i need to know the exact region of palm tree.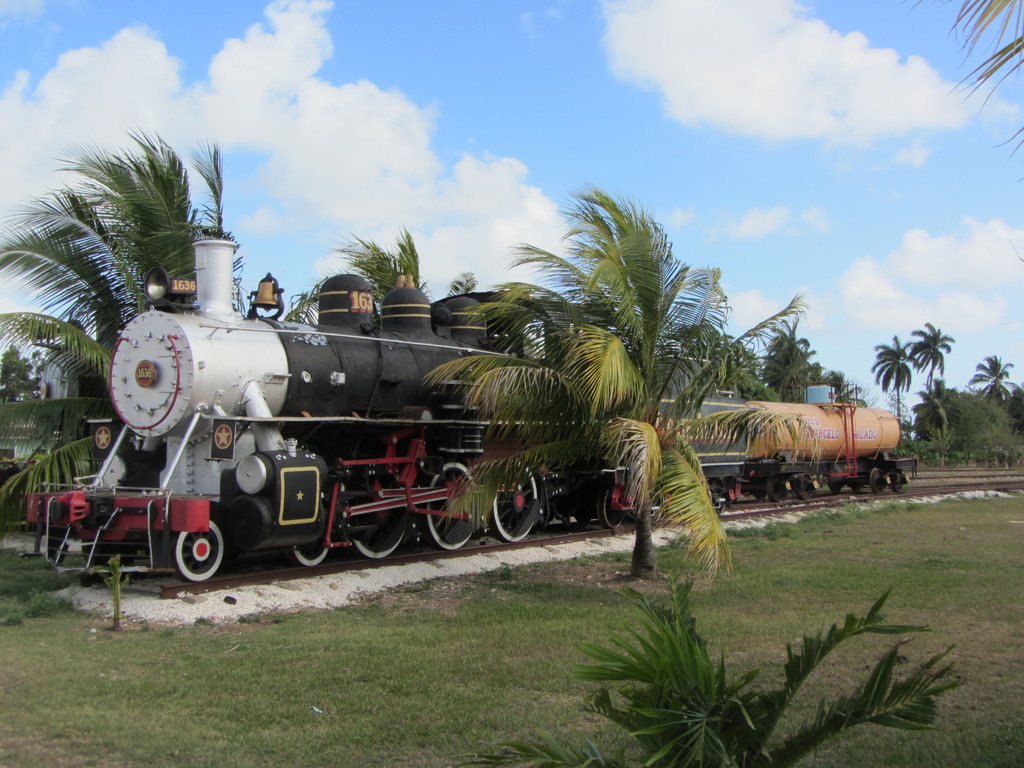
Region: bbox(970, 348, 1019, 409).
